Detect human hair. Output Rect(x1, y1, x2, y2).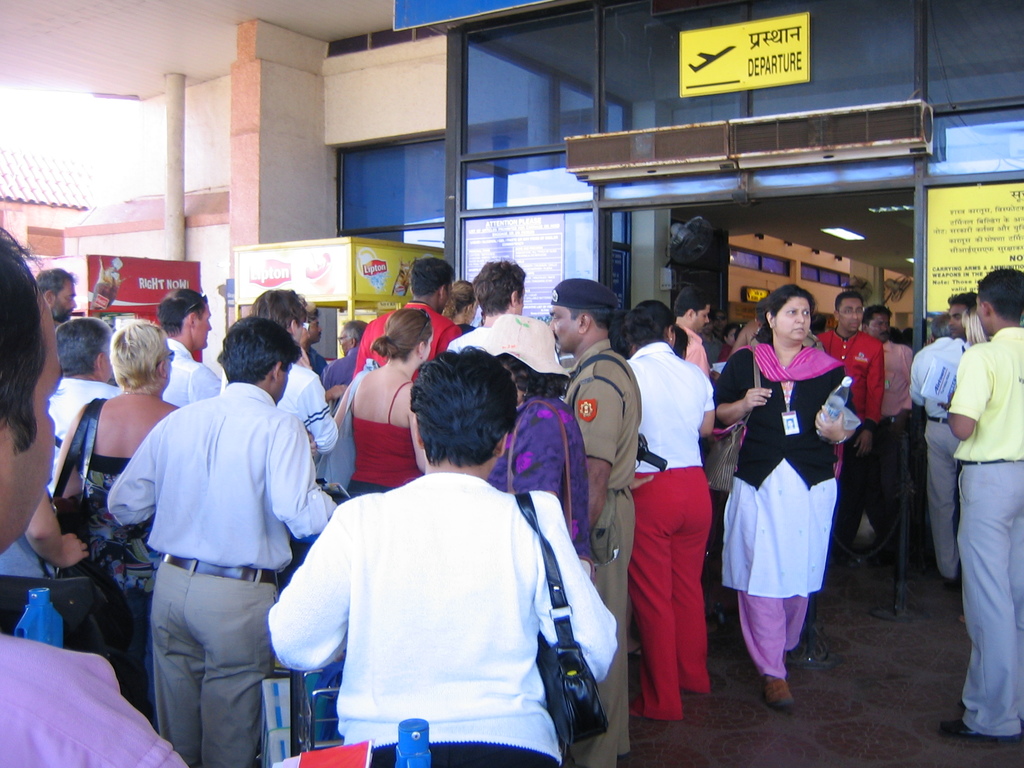
Rect(471, 257, 529, 311).
